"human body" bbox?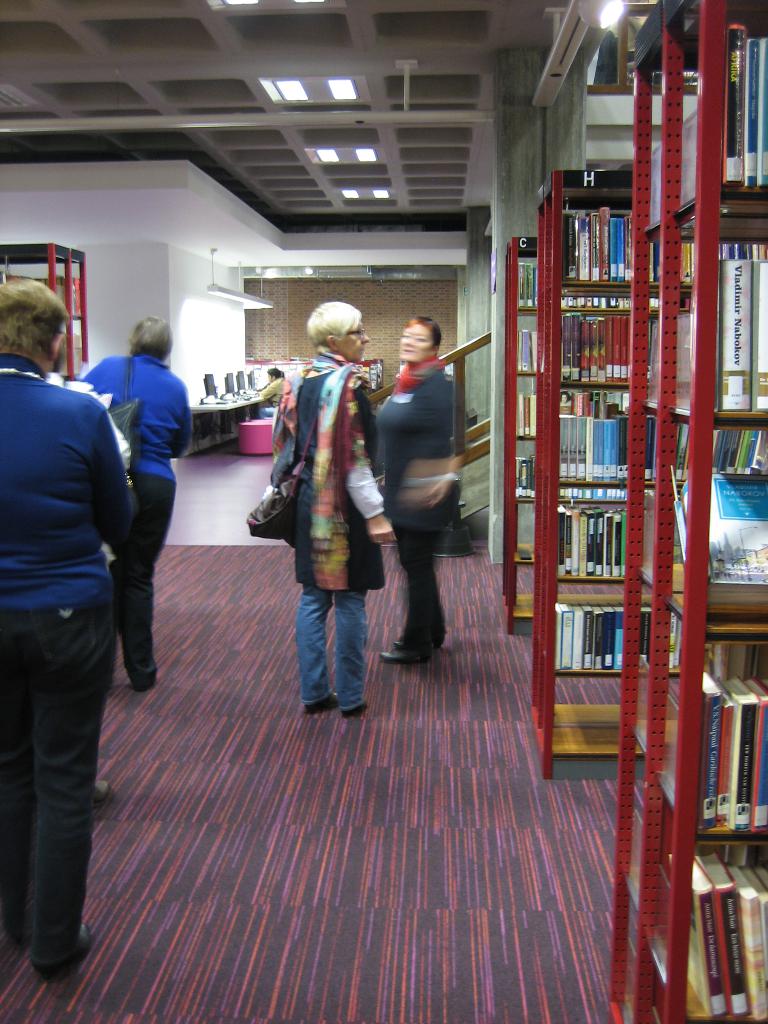
x1=64 y1=345 x2=197 y2=686
